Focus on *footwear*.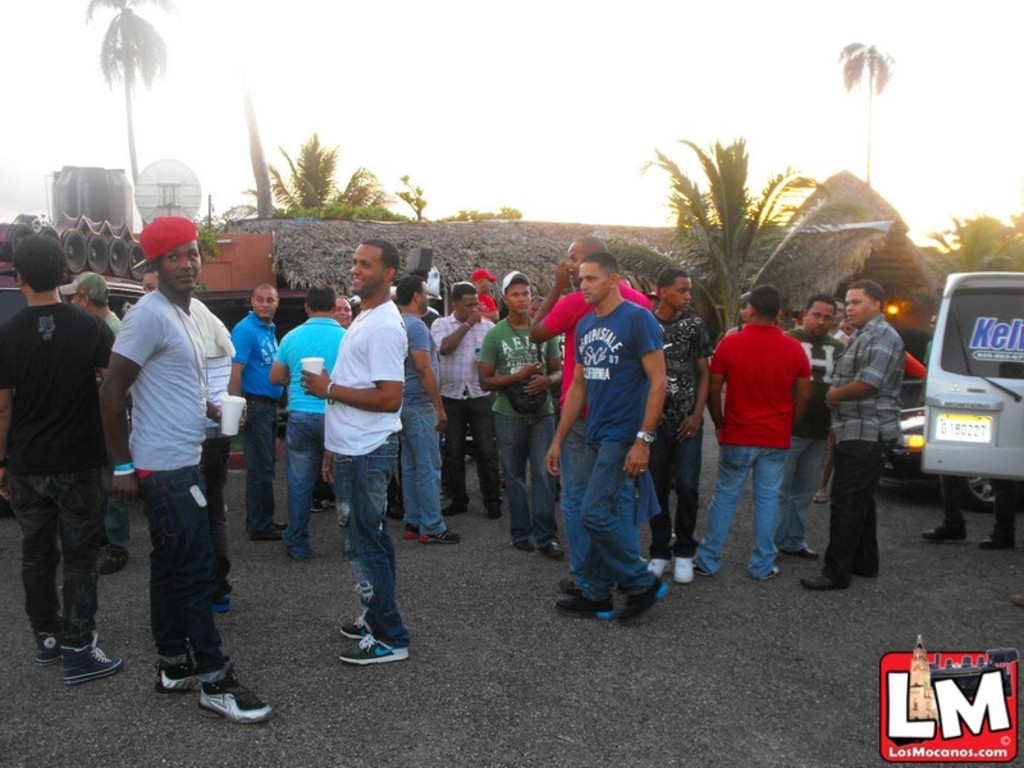
Focused at bbox=[337, 630, 408, 667].
